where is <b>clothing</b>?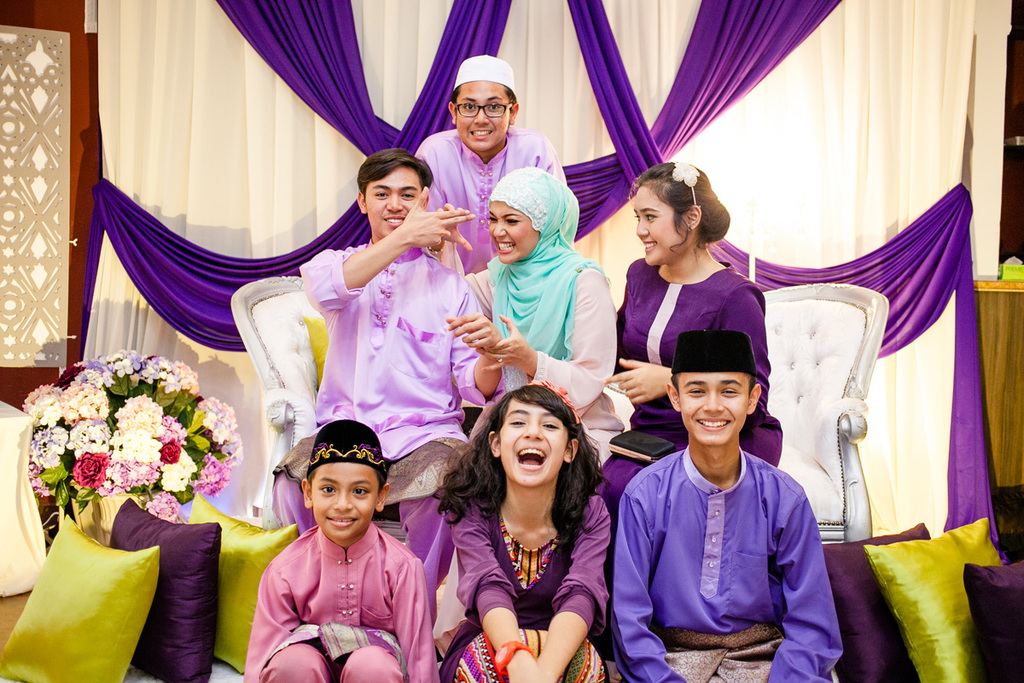
Rect(443, 55, 517, 91).
